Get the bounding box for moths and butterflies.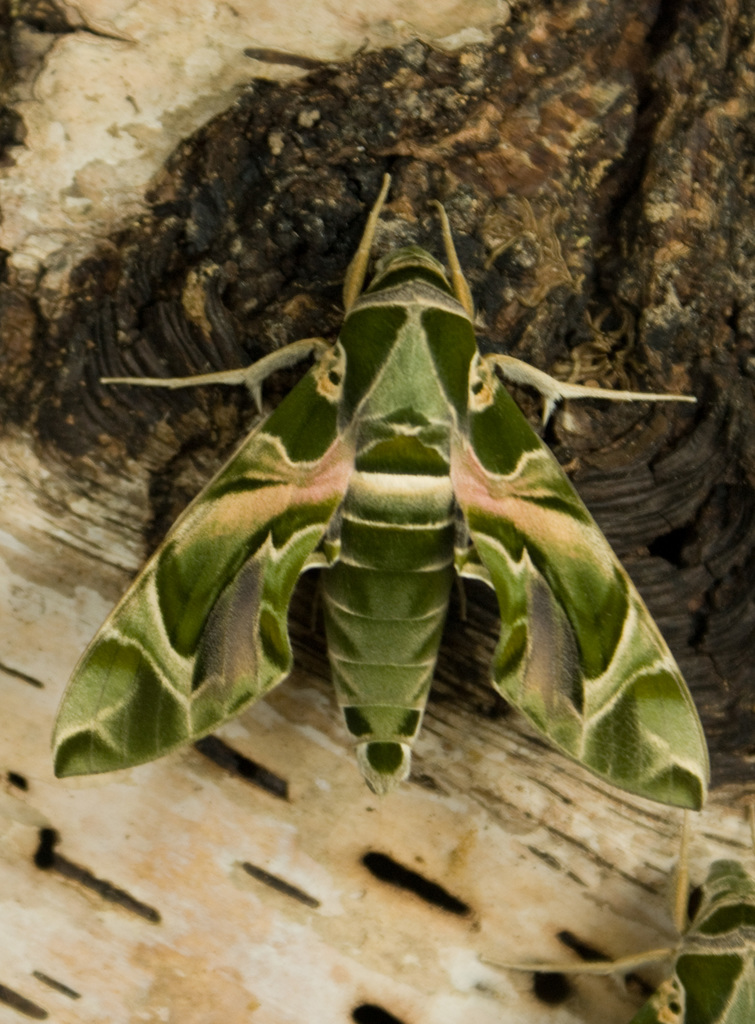
x1=47, y1=173, x2=713, y2=808.
